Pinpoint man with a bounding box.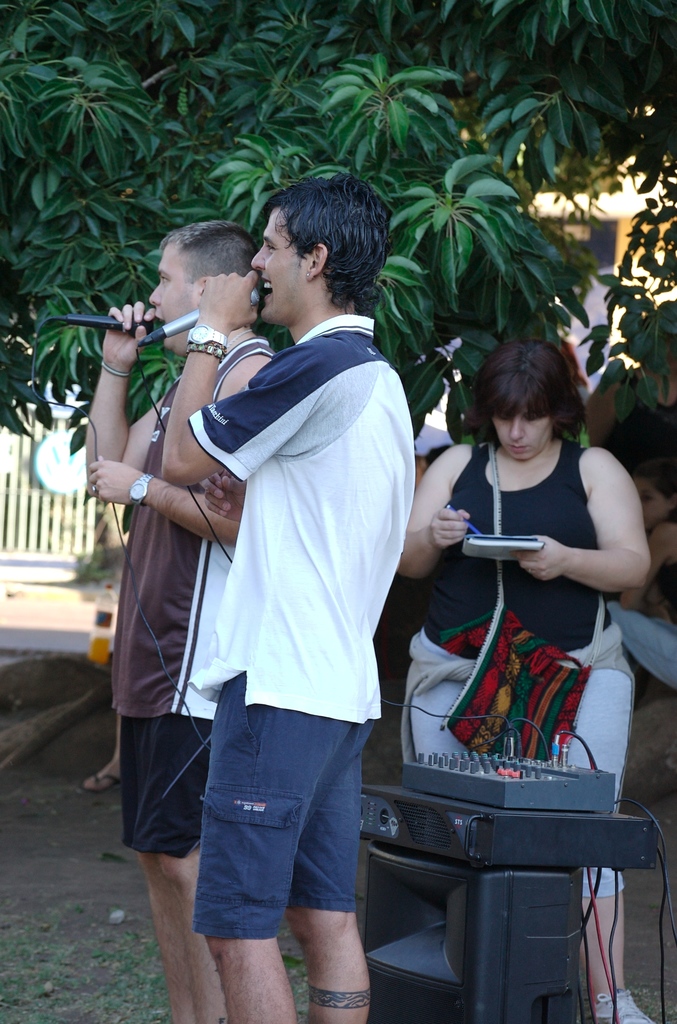
[82,221,278,1023].
